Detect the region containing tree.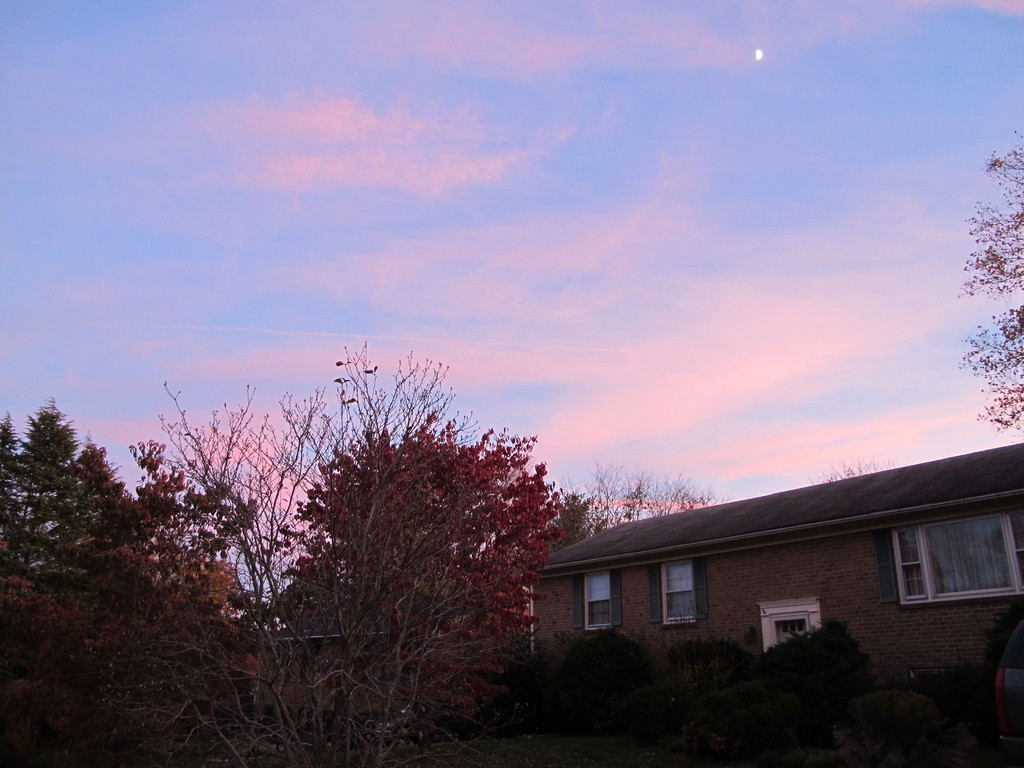
(810,457,900,487).
